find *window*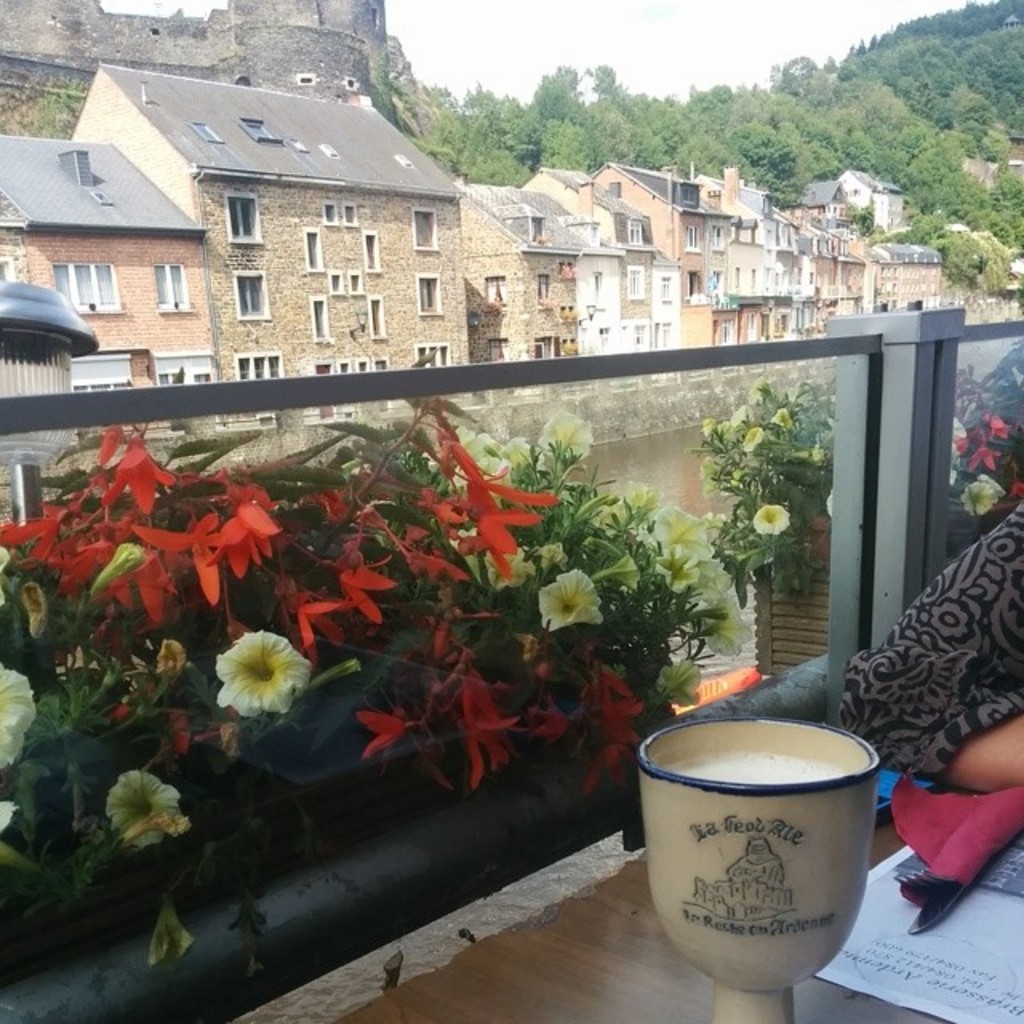
l=304, t=301, r=330, b=341
